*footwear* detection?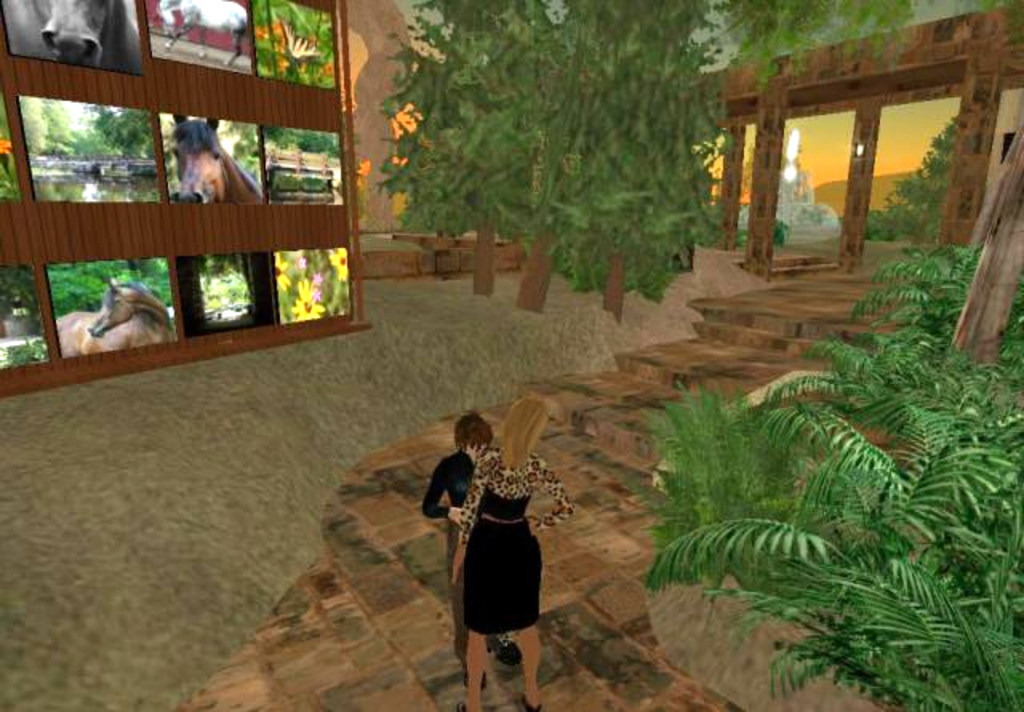
left=522, top=698, right=544, bottom=710
